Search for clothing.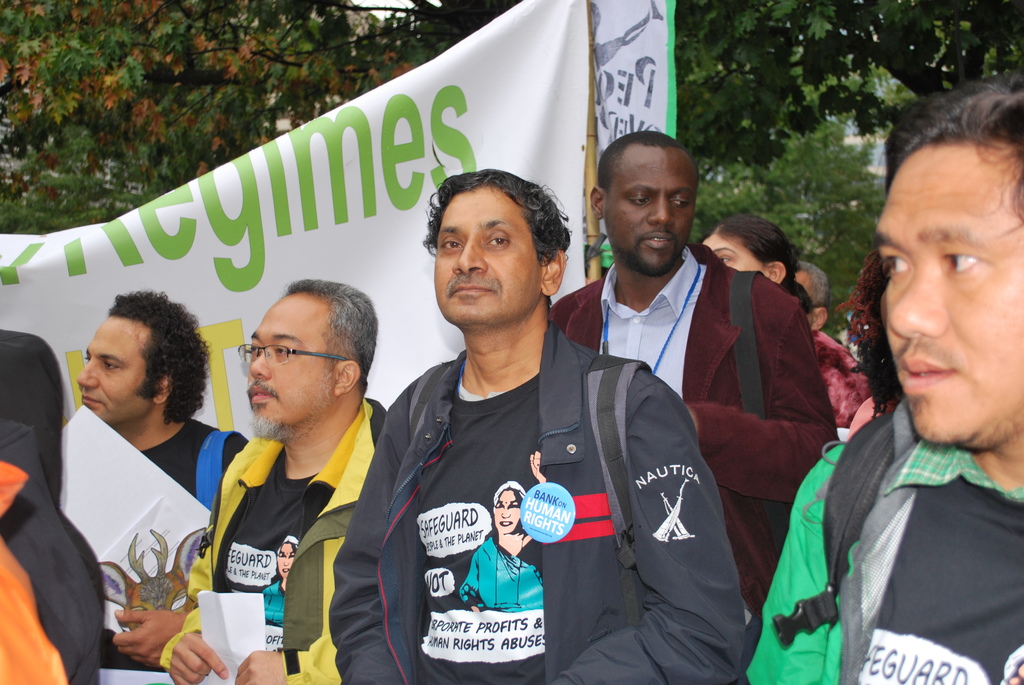
Found at crop(745, 397, 1023, 684).
